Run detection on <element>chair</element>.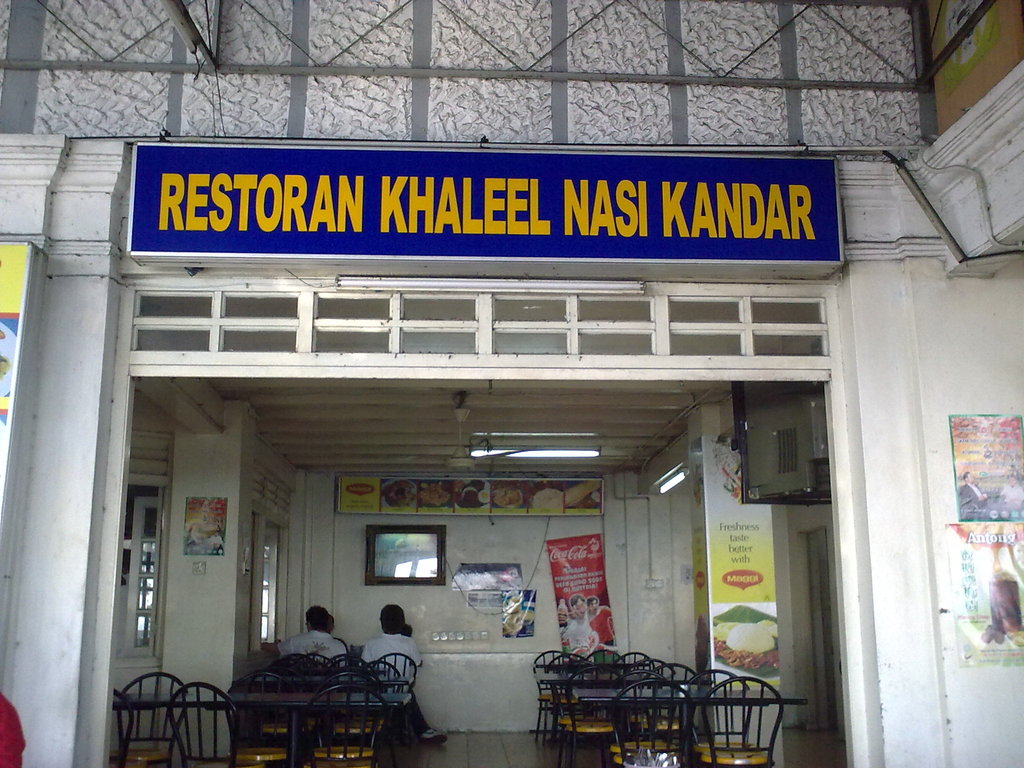
Result: <box>302,683,387,767</box>.
